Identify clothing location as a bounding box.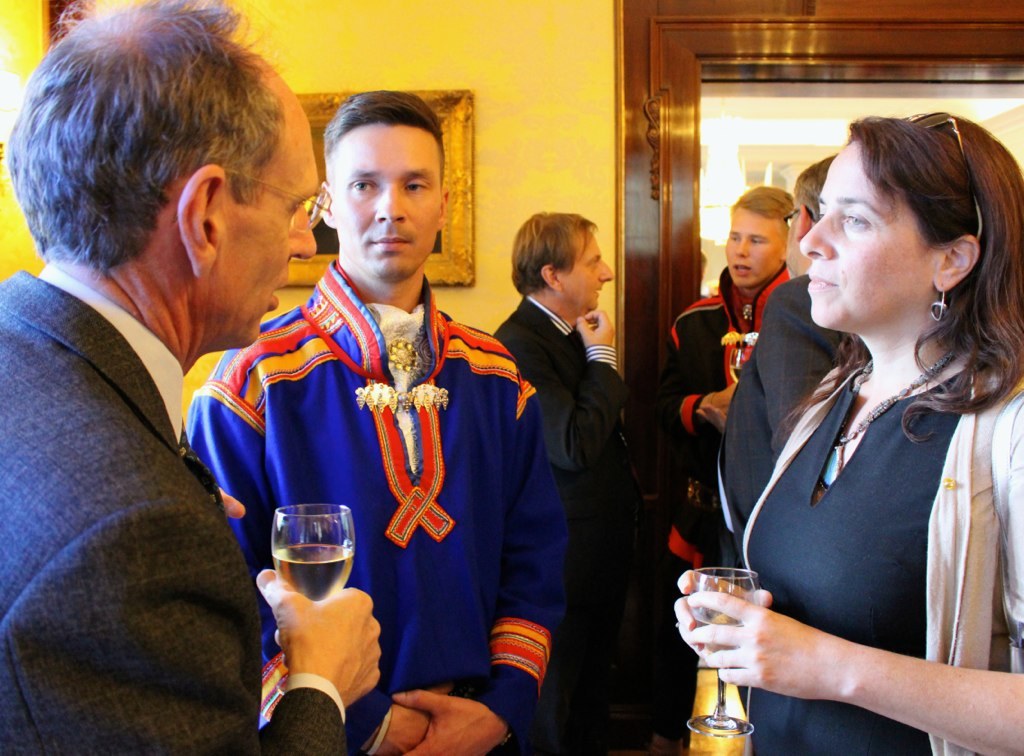
locate(182, 255, 553, 739).
